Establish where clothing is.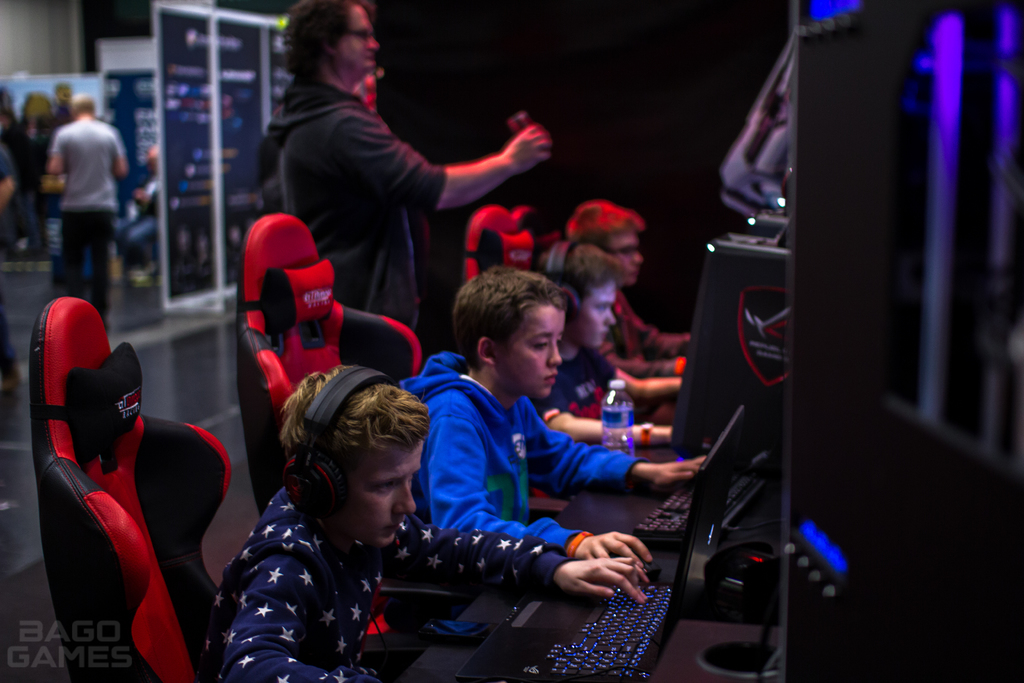
Established at <bbox>611, 293, 680, 368</bbox>.
